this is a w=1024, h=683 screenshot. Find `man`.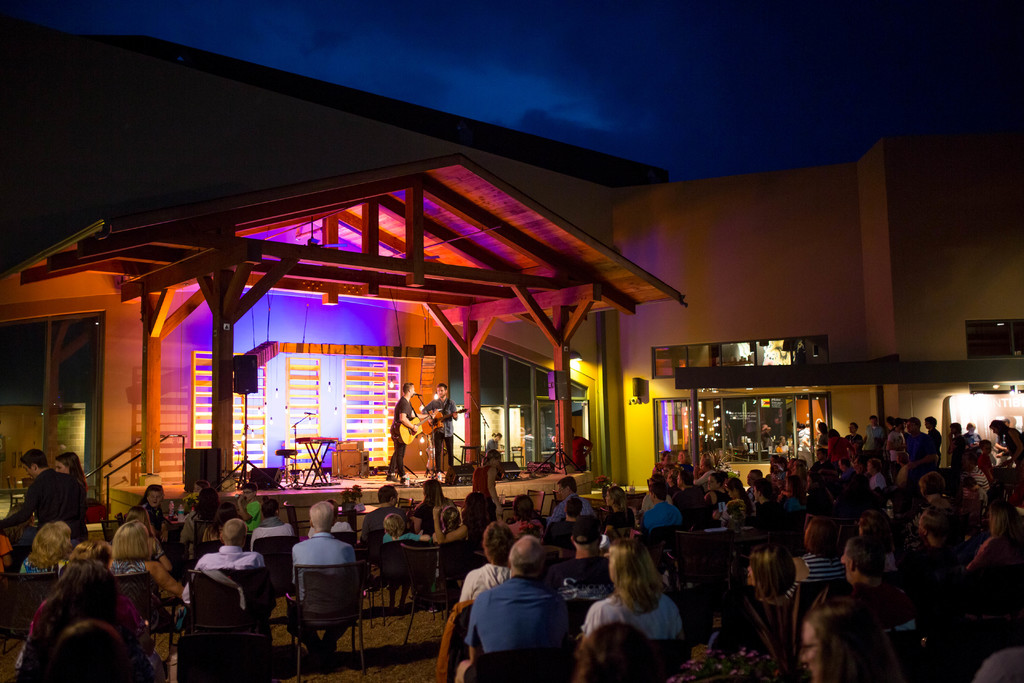
Bounding box: pyautogui.locateOnScreen(808, 447, 836, 493).
